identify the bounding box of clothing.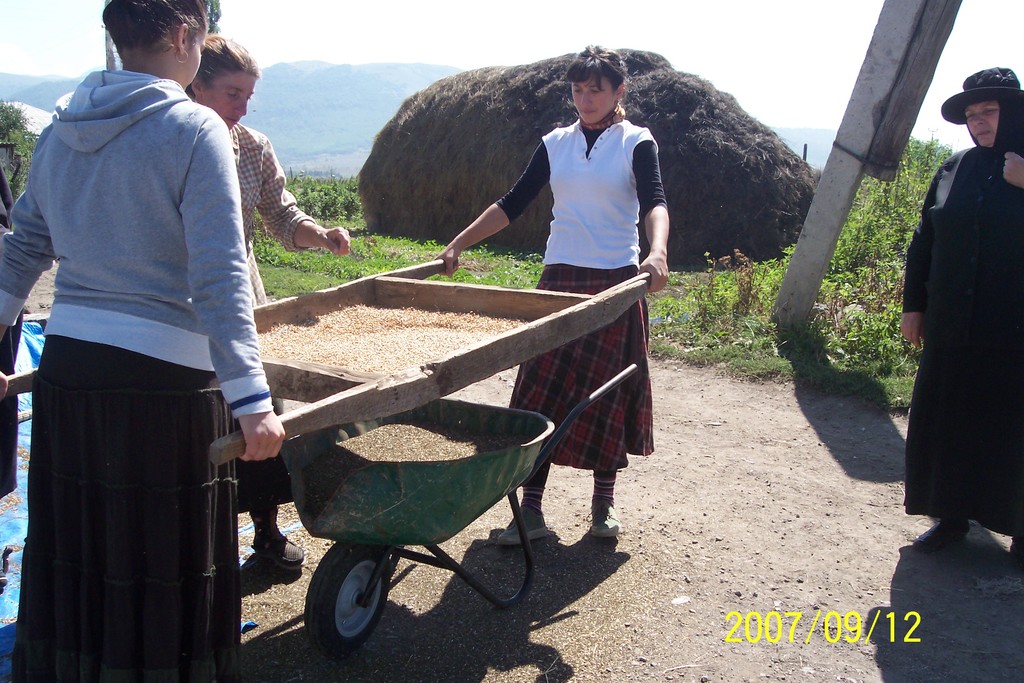
(504,117,671,473).
